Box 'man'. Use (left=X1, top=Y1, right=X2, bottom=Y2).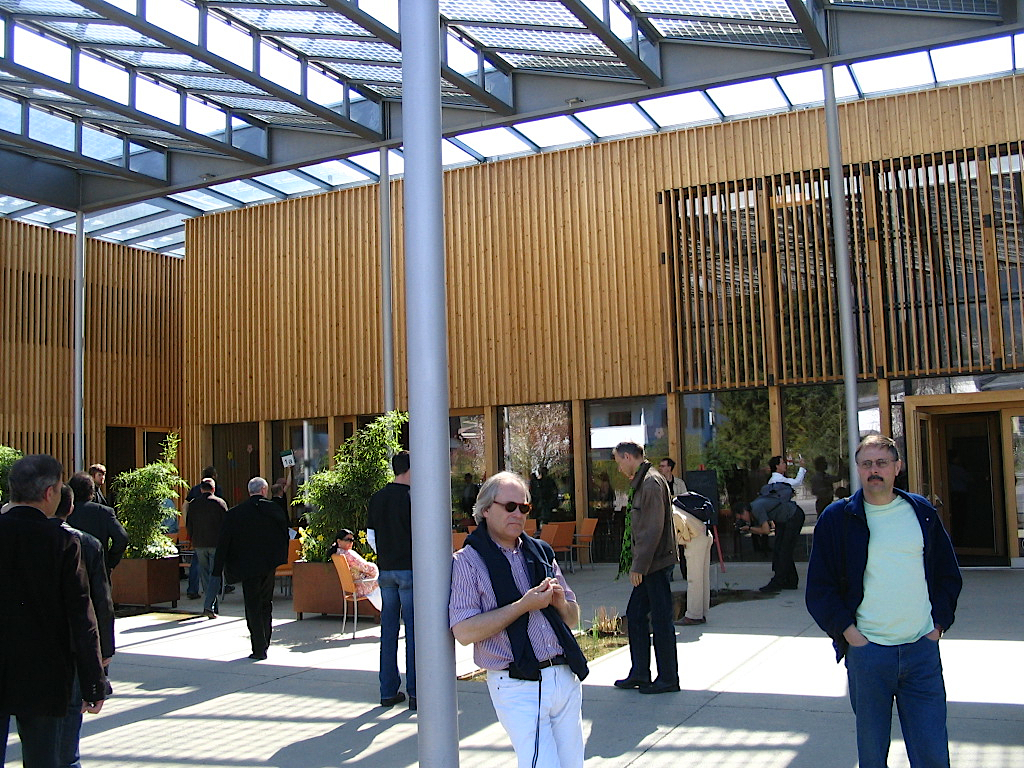
(left=732, top=502, right=803, bottom=595).
